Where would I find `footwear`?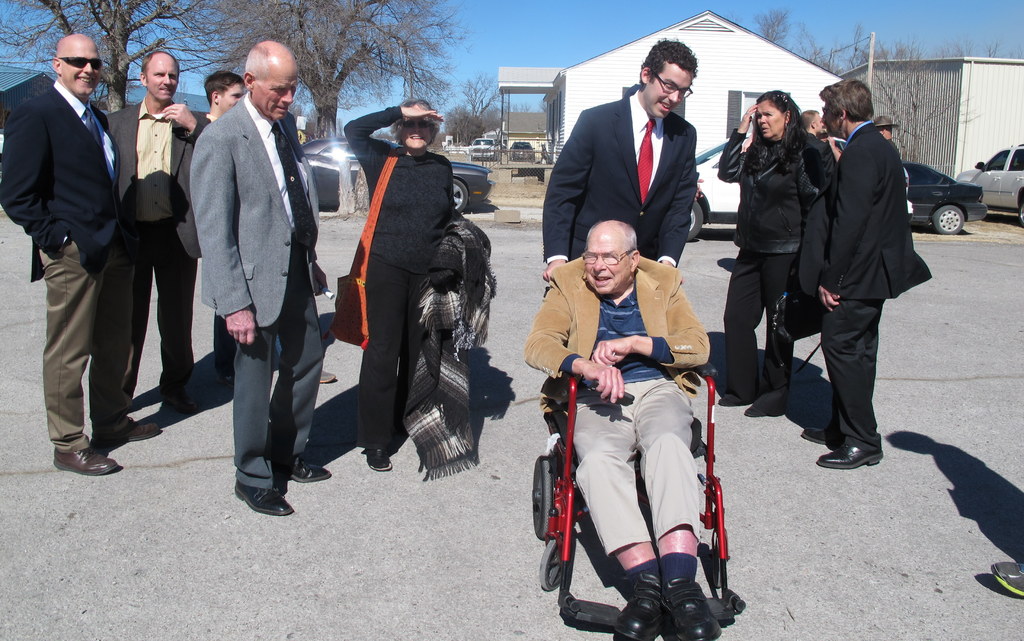
At (275, 453, 332, 484).
